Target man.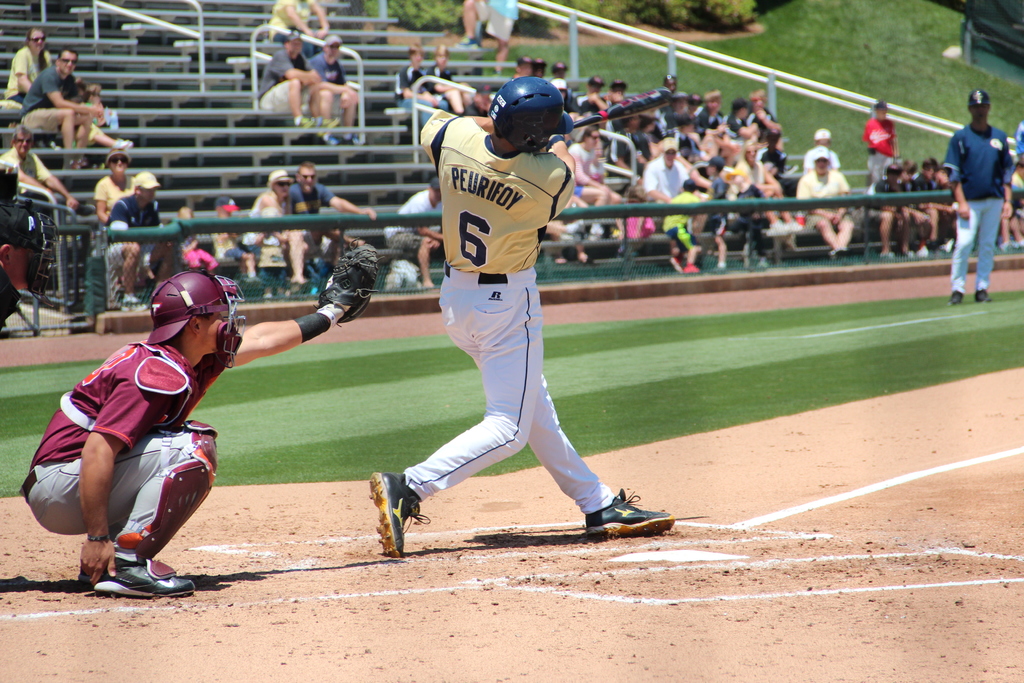
Target region: Rect(22, 48, 108, 170).
